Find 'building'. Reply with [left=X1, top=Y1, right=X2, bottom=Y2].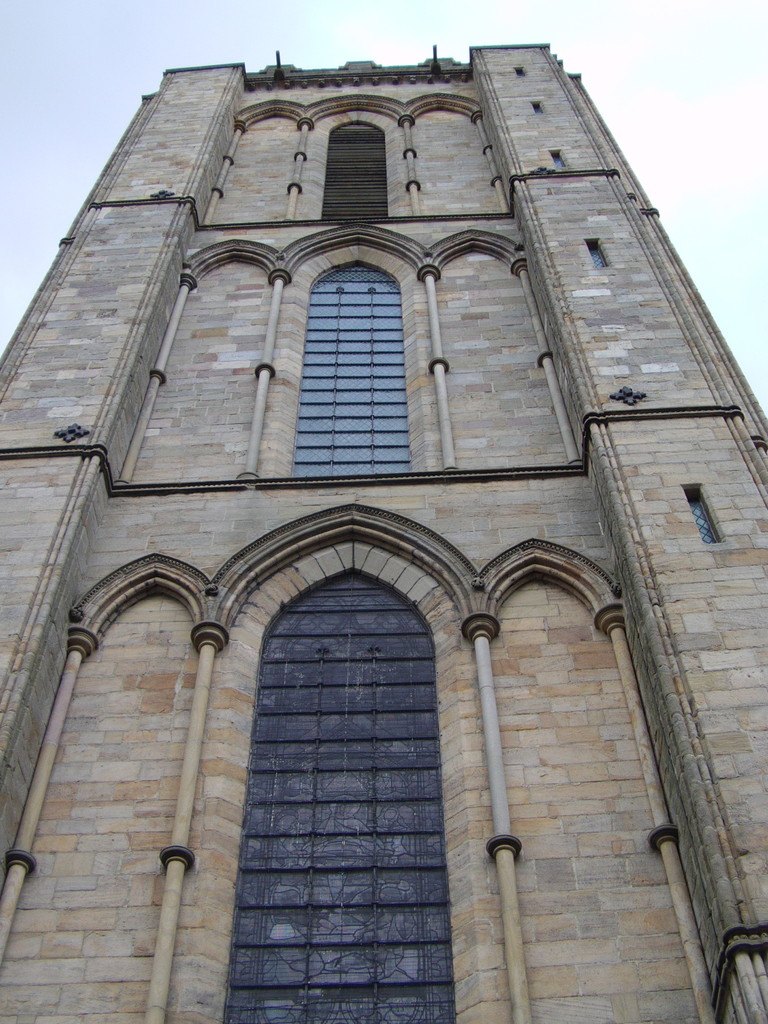
[left=0, top=42, right=767, bottom=1023].
